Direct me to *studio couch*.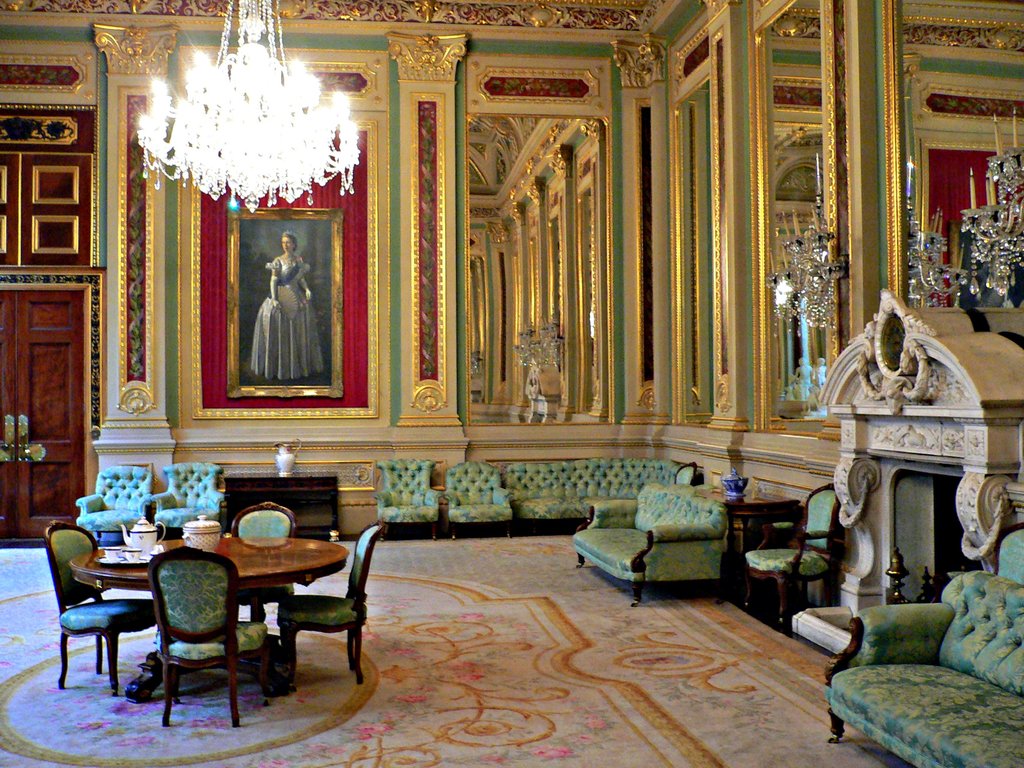
Direction: select_region(444, 463, 510, 532).
